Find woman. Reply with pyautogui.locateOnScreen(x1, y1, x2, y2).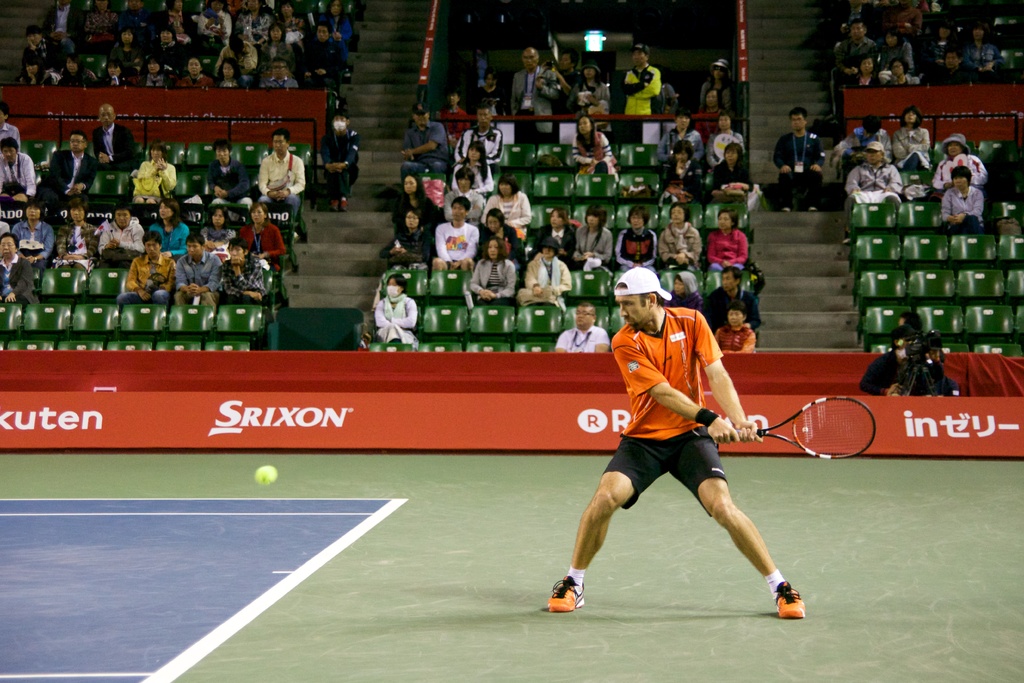
pyautogui.locateOnScreen(148, 197, 188, 261).
